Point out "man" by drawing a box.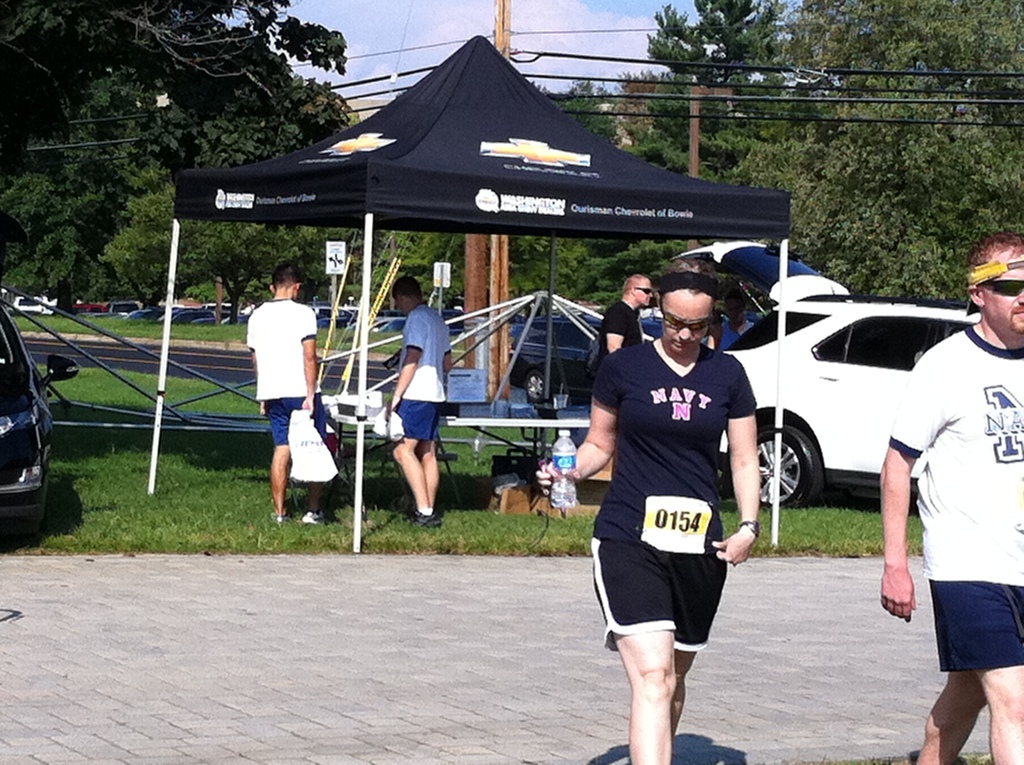
x1=716, y1=283, x2=758, y2=354.
